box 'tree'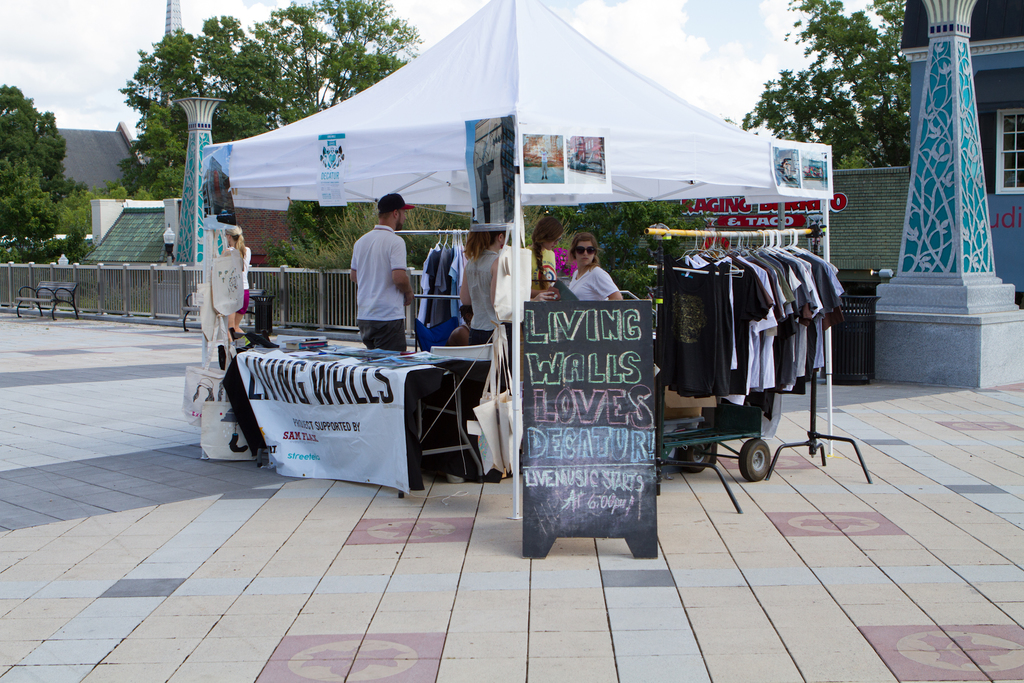
{"left": 728, "top": 0, "right": 924, "bottom": 179}
